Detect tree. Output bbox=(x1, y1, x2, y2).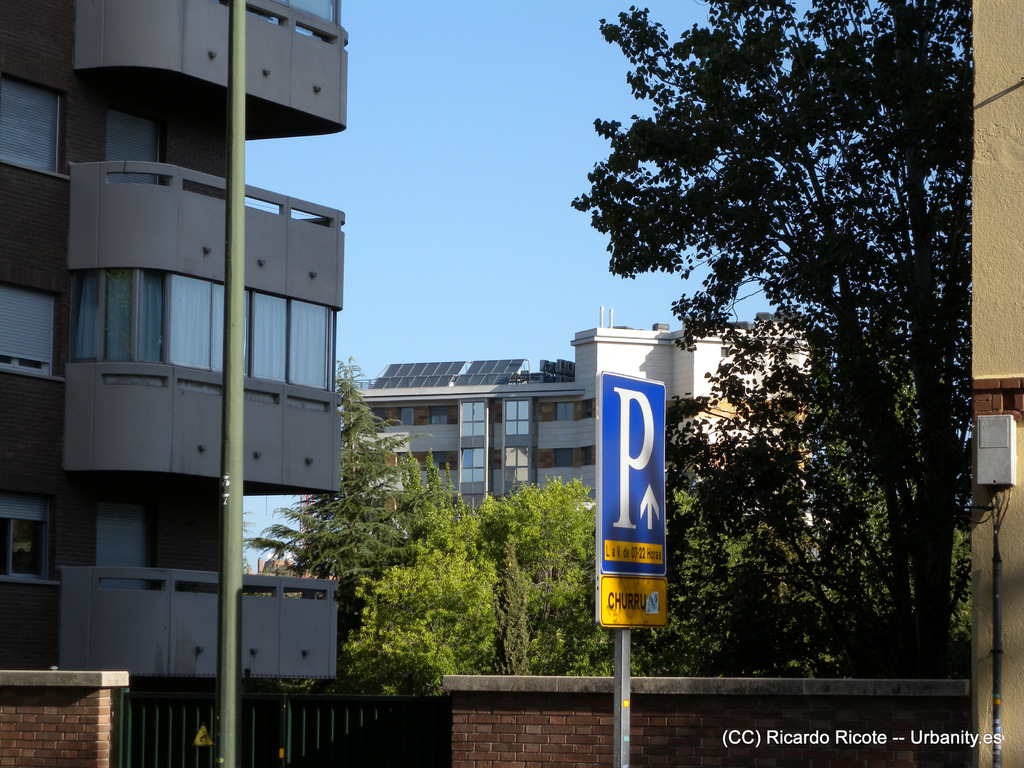
bbox=(609, 32, 973, 708).
